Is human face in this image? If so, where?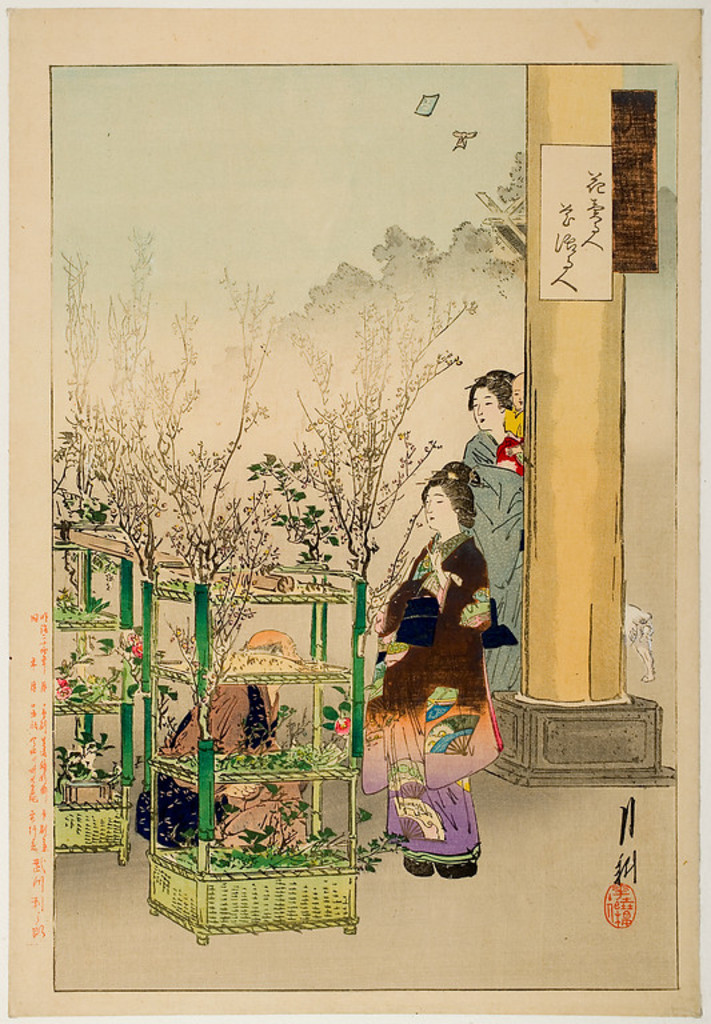
Yes, at (x1=471, y1=385, x2=500, y2=429).
